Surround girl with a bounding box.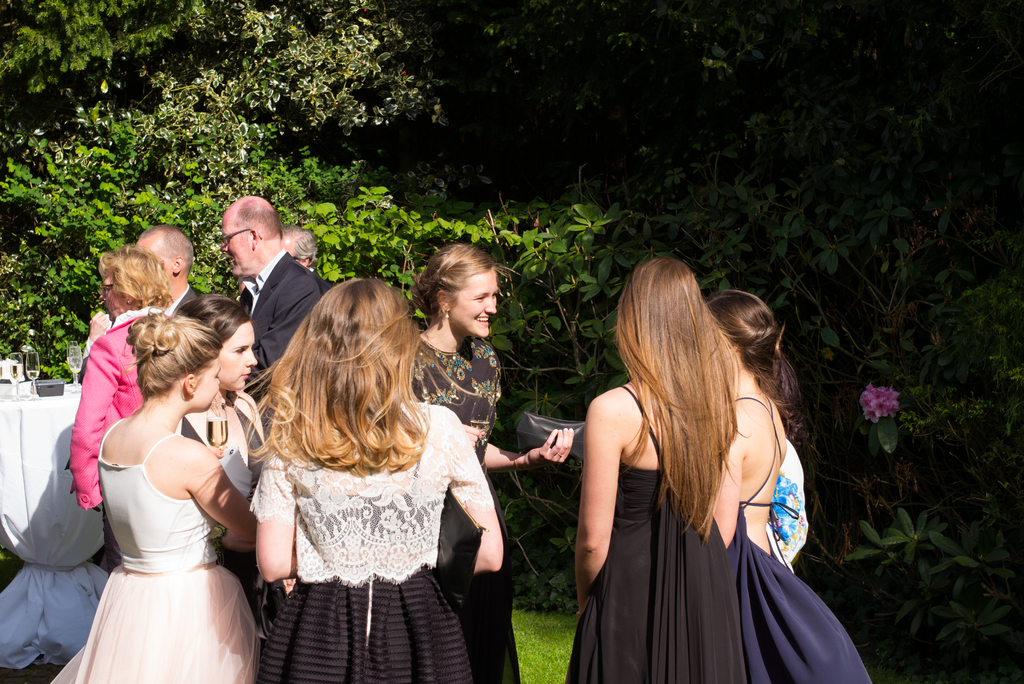
x1=707, y1=273, x2=884, y2=683.
